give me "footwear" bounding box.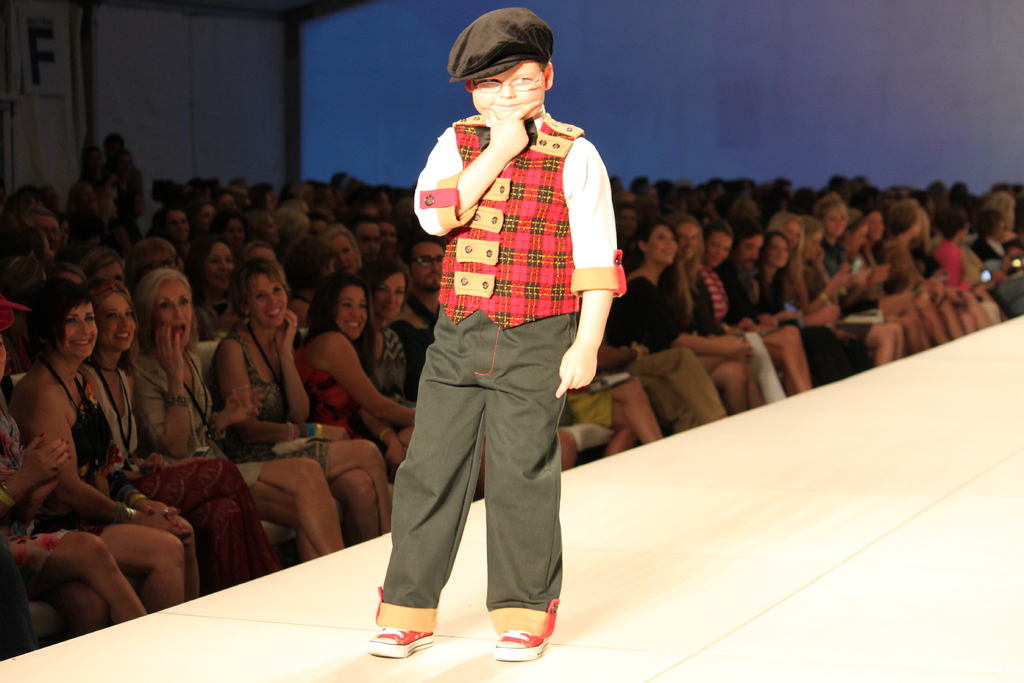
bbox=(366, 622, 442, 657).
